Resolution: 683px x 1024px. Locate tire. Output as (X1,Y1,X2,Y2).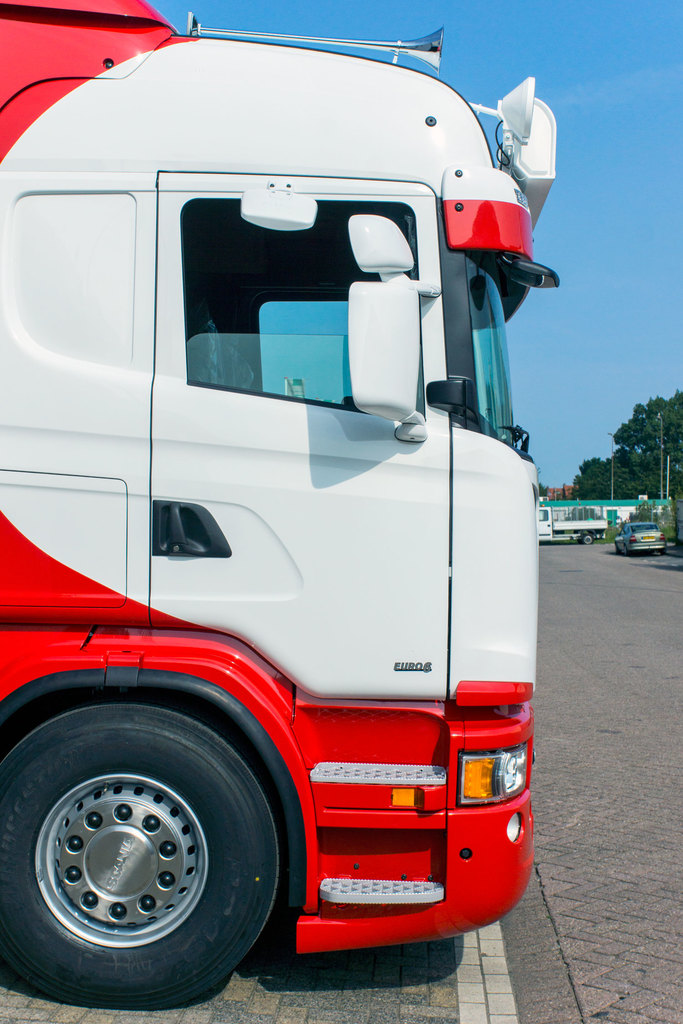
(614,543,618,554).
